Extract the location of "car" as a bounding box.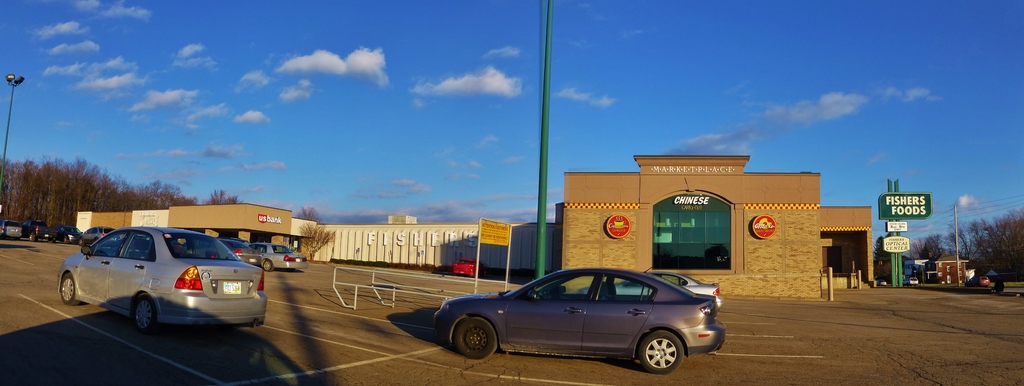
l=423, t=264, r=723, b=367.
